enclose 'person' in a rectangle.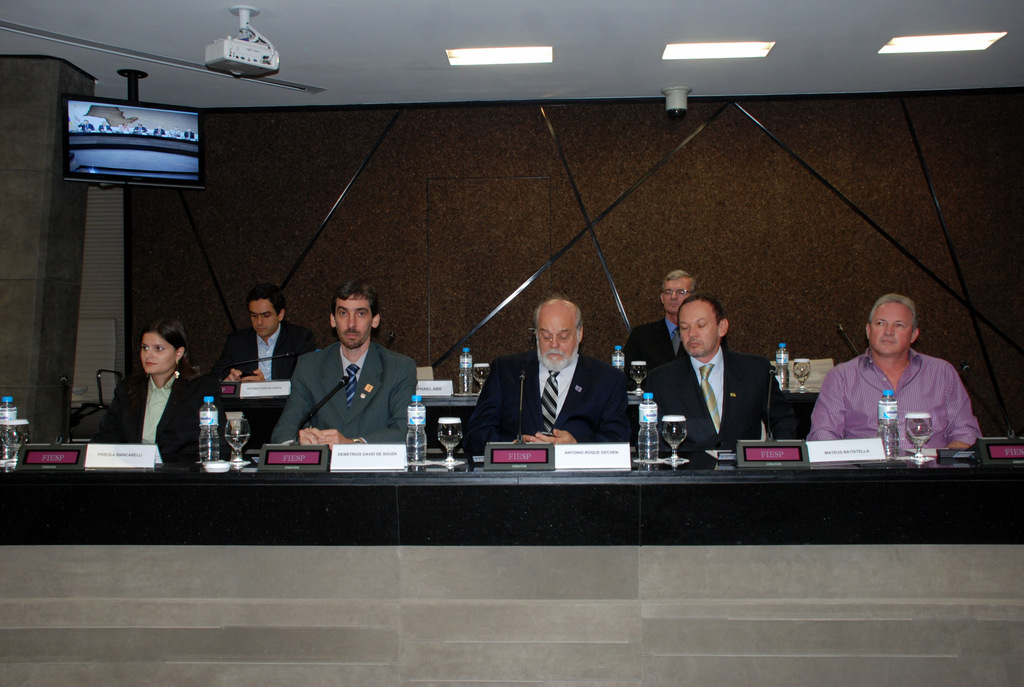
{"left": 276, "top": 277, "right": 402, "bottom": 470}.
